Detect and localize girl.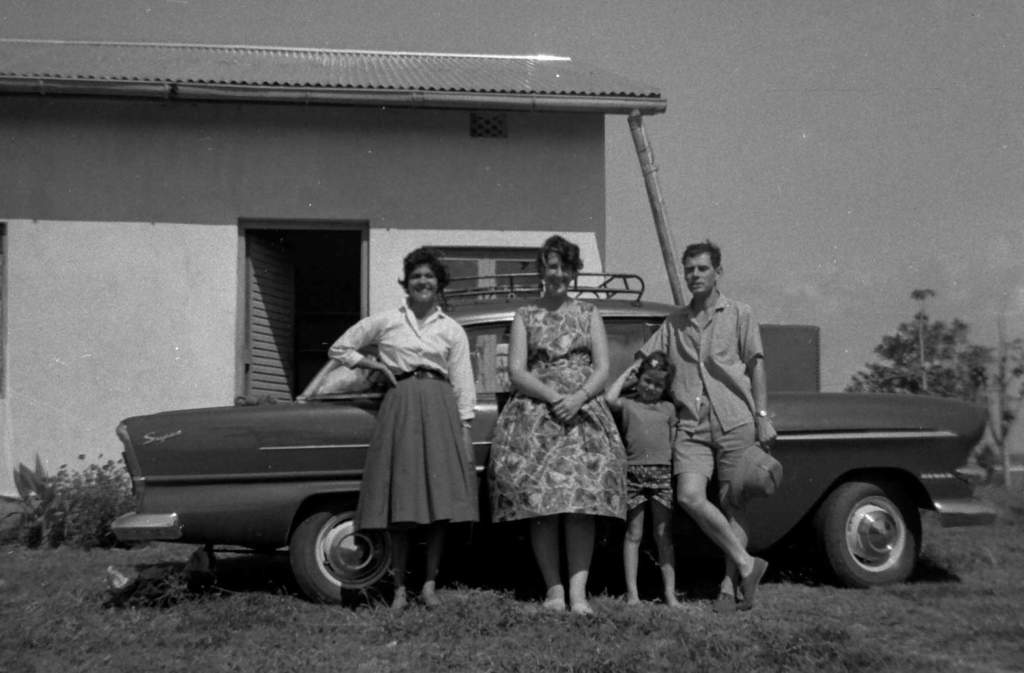
Localized at [x1=598, y1=345, x2=679, y2=606].
